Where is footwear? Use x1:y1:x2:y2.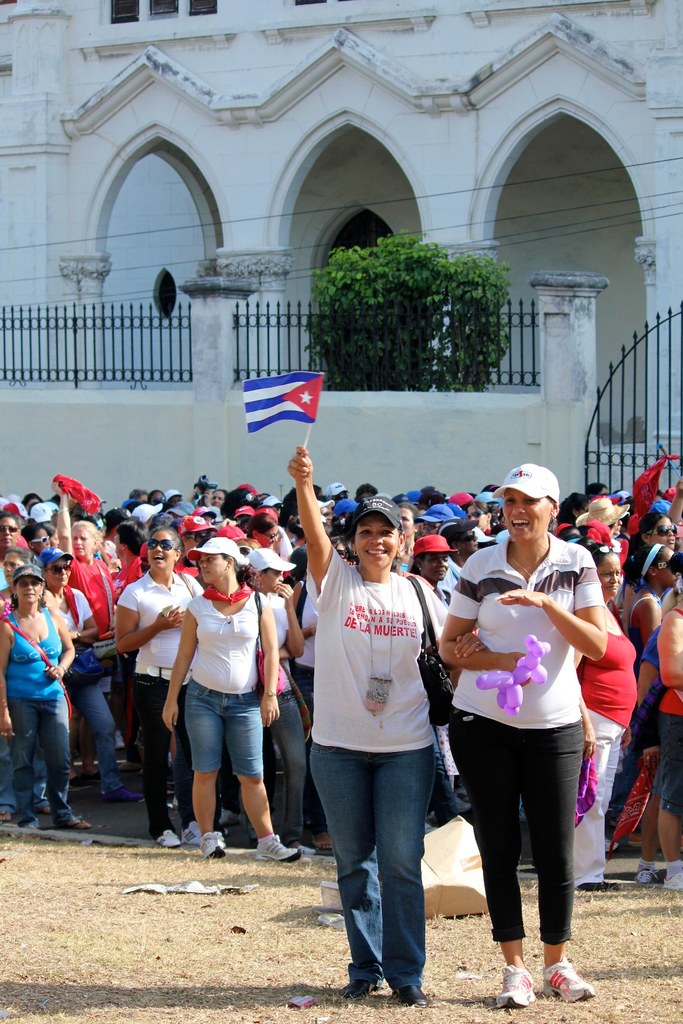
539:951:598:1005.
